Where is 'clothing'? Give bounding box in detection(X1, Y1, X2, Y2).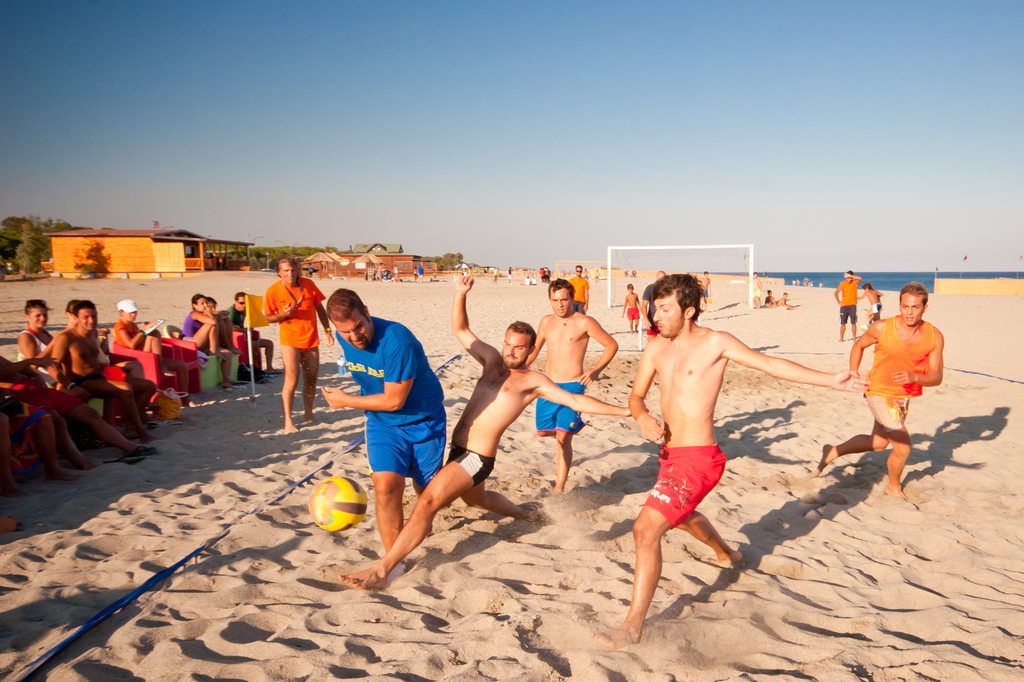
detection(332, 319, 437, 482).
